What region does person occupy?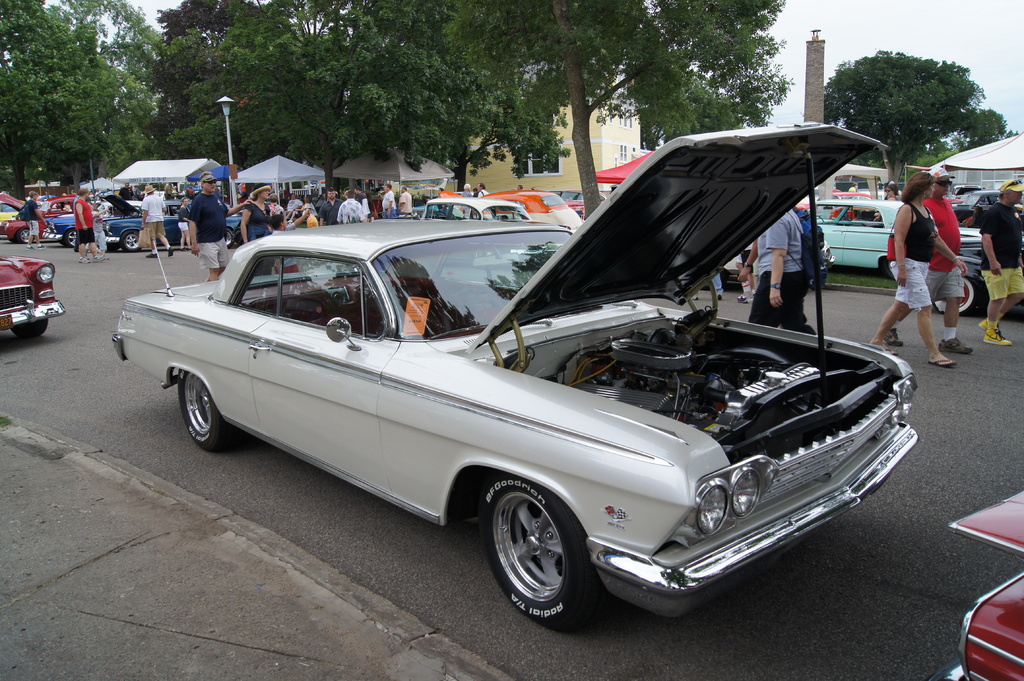
<box>74,188,115,268</box>.
